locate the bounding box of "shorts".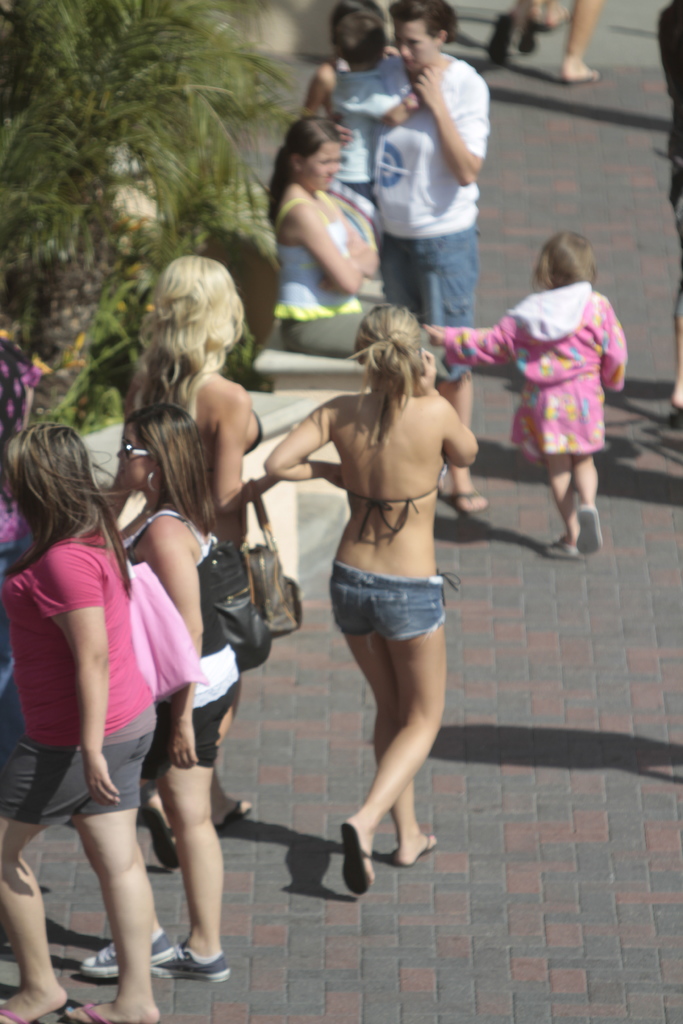
Bounding box: box=[153, 685, 243, 770].
